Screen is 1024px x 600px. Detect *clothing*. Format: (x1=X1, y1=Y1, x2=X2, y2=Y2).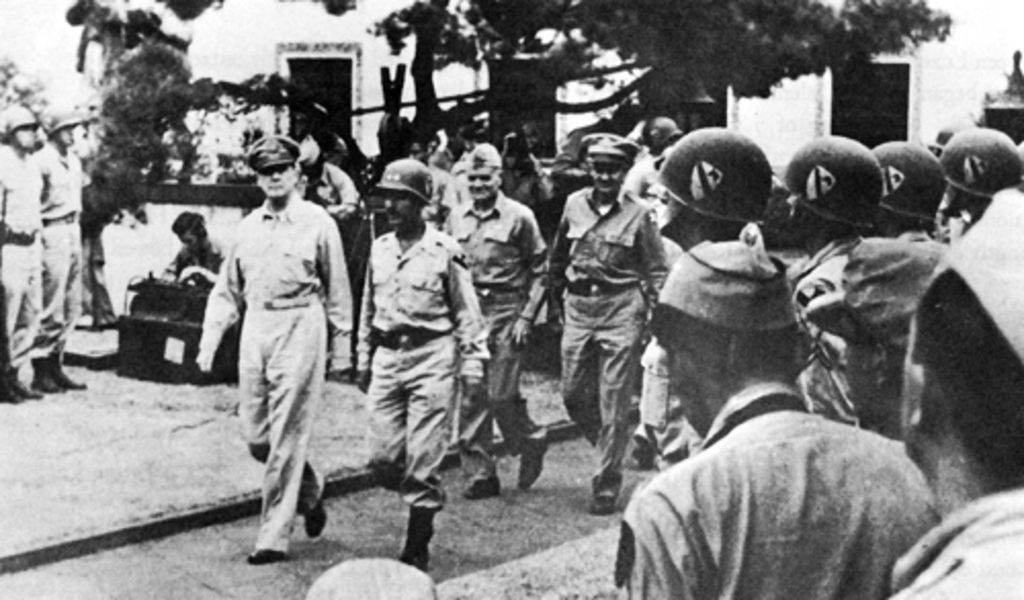
(x1=545, y1=178, x2=670, y2=500).
